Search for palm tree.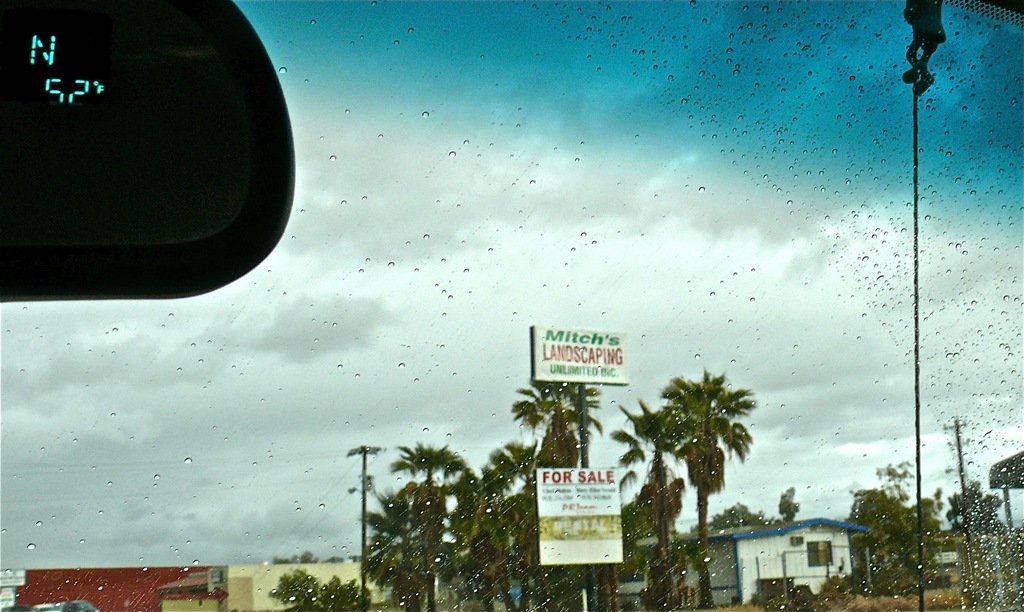
Found at BBox(611, 458, 700, 557).
